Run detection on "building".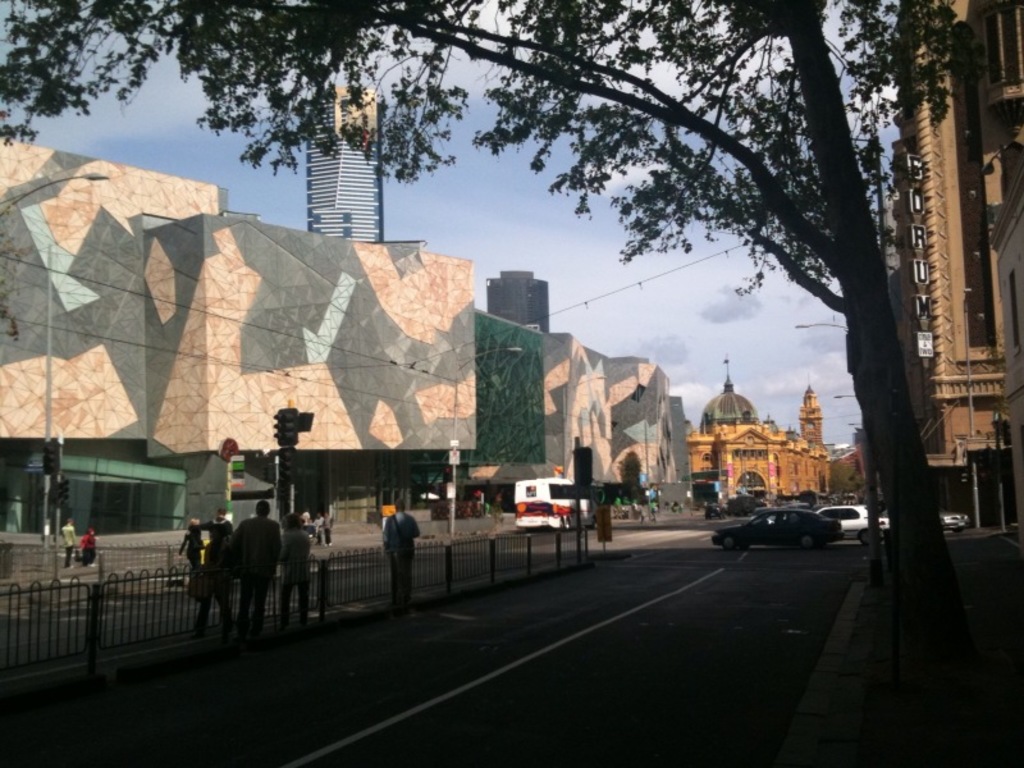
Result: {"left": 0, "top": 133, "right": 696, "bottom": 544}.
